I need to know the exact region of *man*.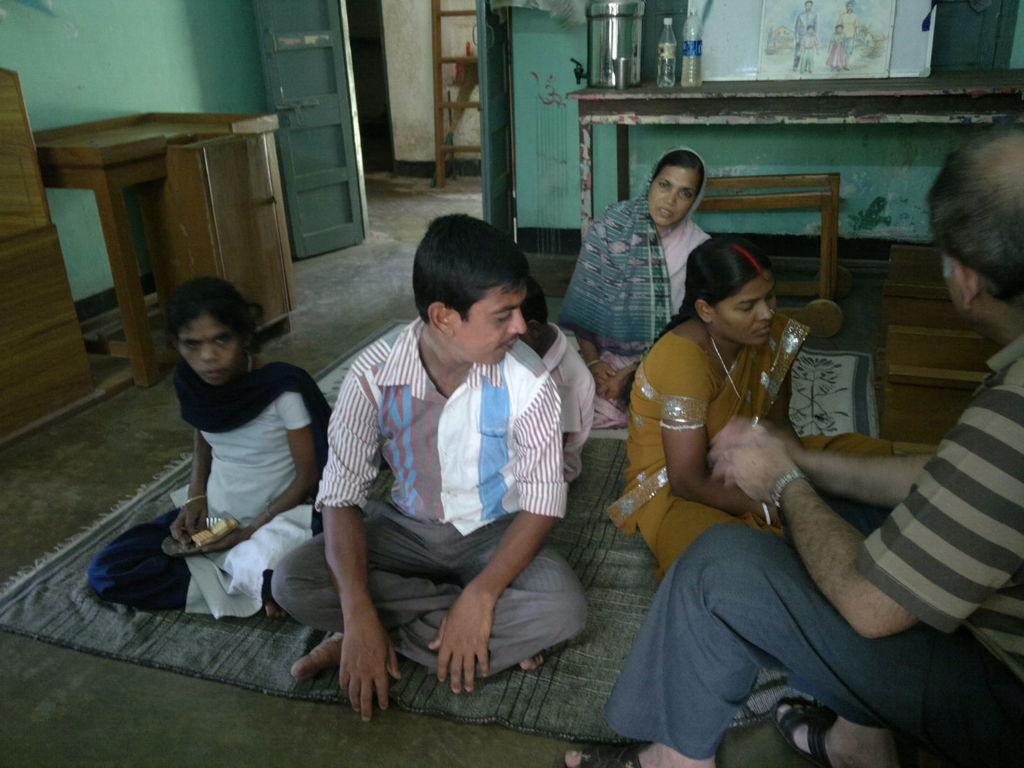
Region: rect(563, 124, 1023, 767).
